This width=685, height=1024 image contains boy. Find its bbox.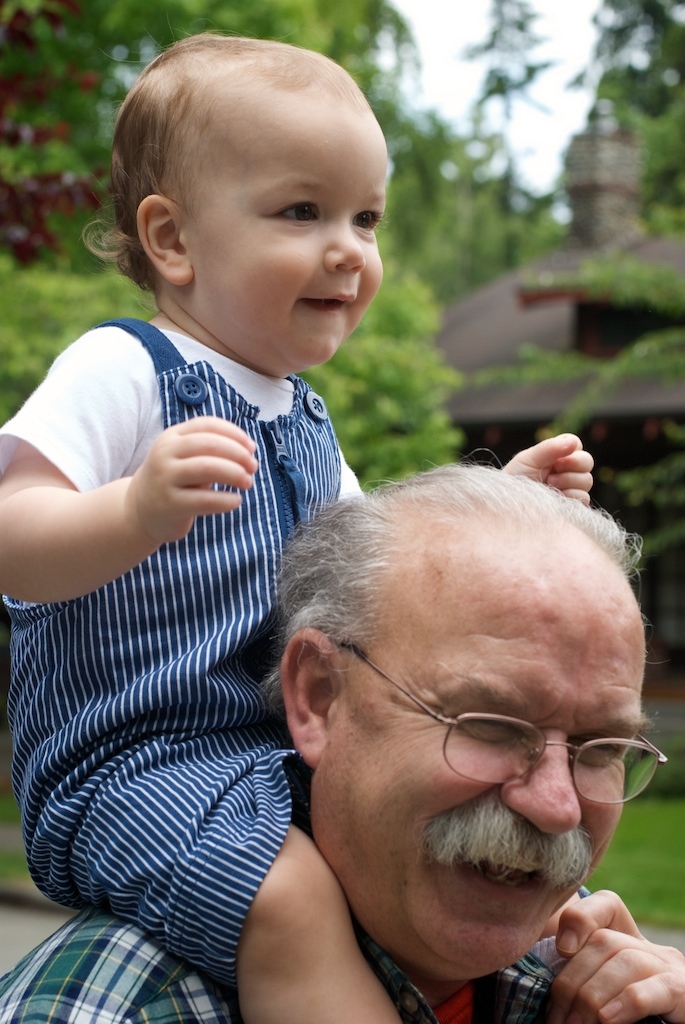
(0, 34, 588, 1023).
